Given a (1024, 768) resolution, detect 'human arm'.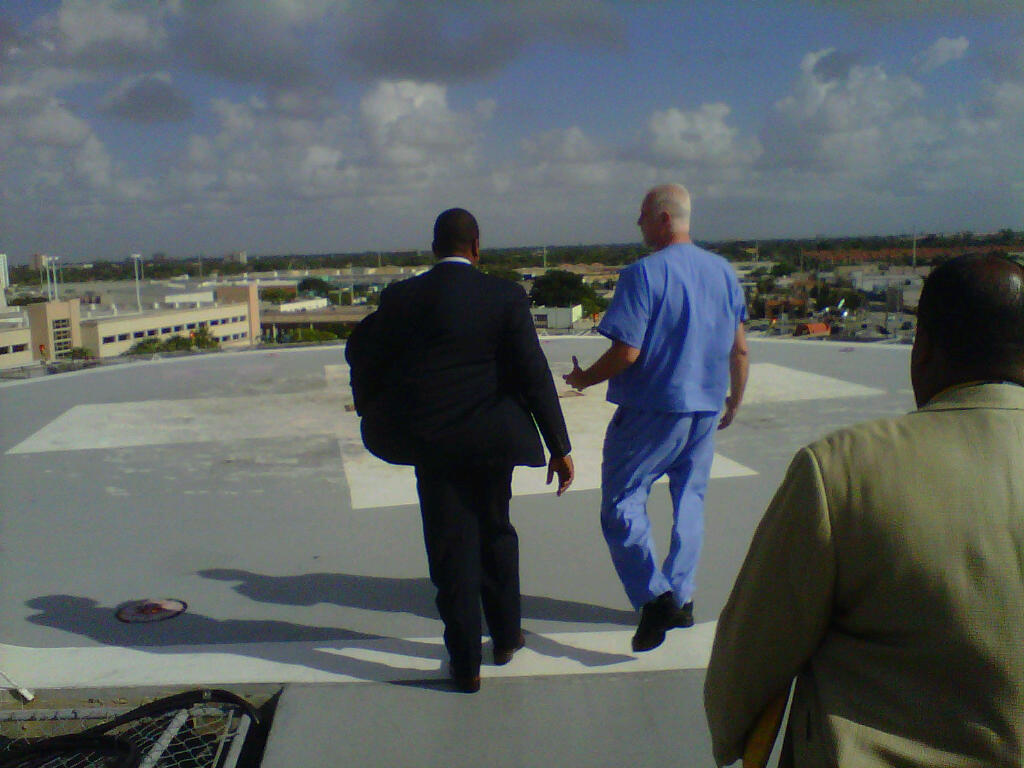
box=[564, 323, 648, 419].
